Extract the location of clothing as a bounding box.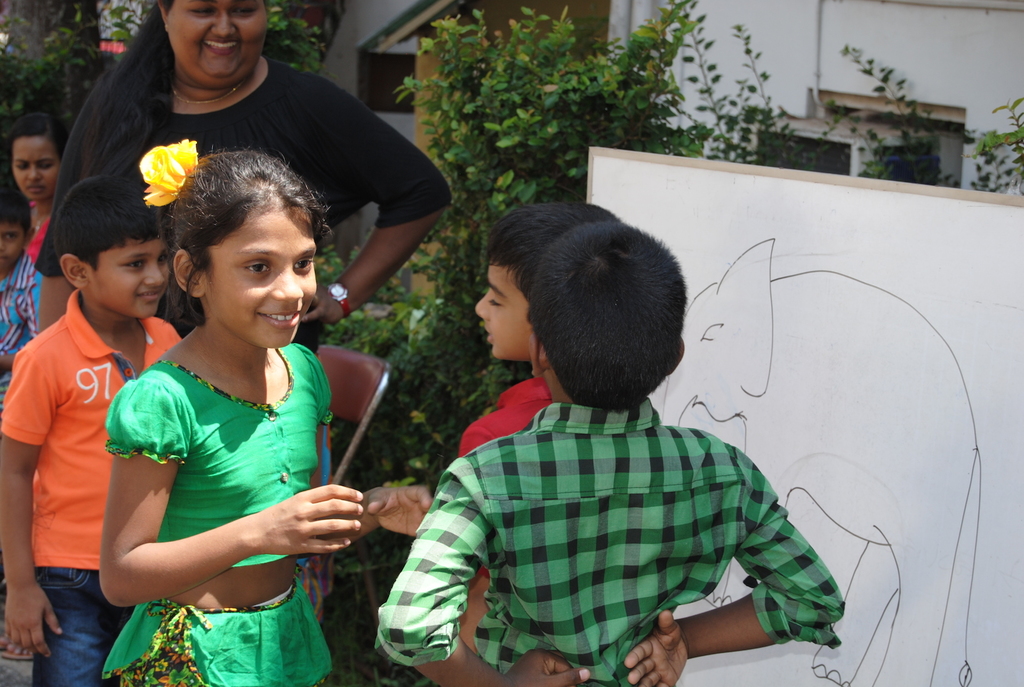
l=461, t=373, r=557, b=584.
